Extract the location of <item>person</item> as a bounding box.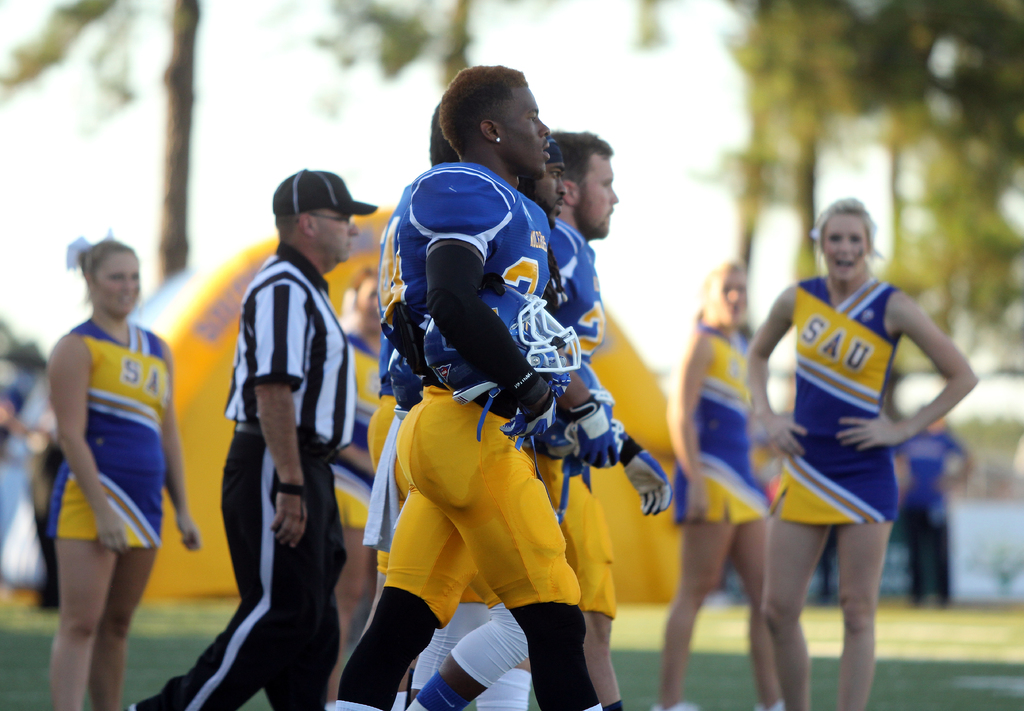
bbox=(652, 252, 801, 710).
